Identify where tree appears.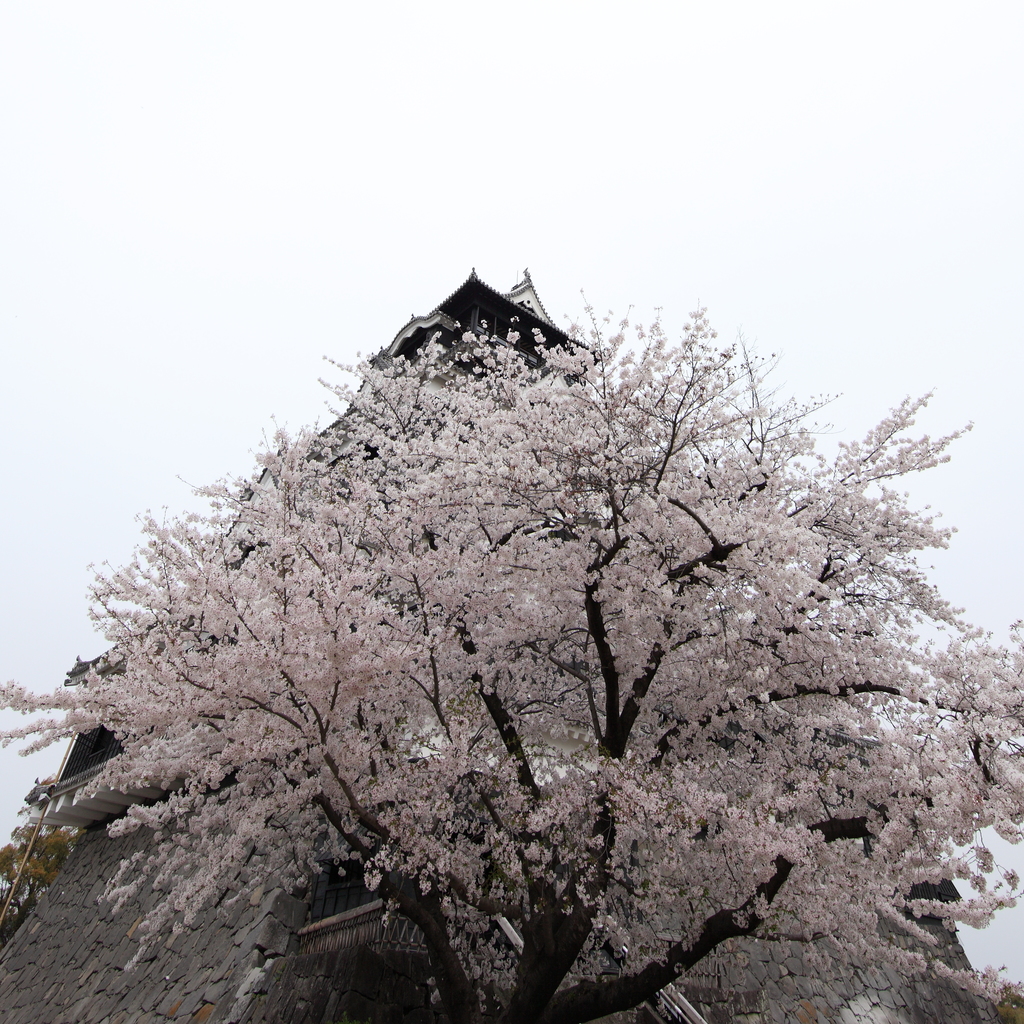
Appears at {"x1": 24, "y1": 228, "x2": 991, "y2": 960}.
